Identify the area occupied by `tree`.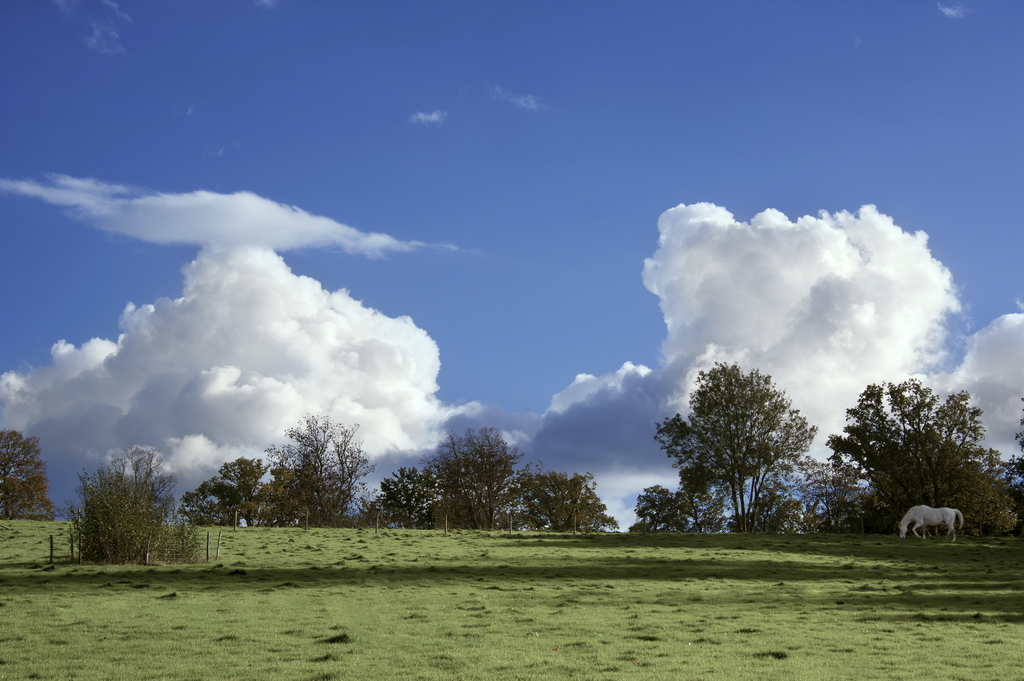
Area: {"left": 521, "top": 468, "right": 618, "bottom": 532}.
